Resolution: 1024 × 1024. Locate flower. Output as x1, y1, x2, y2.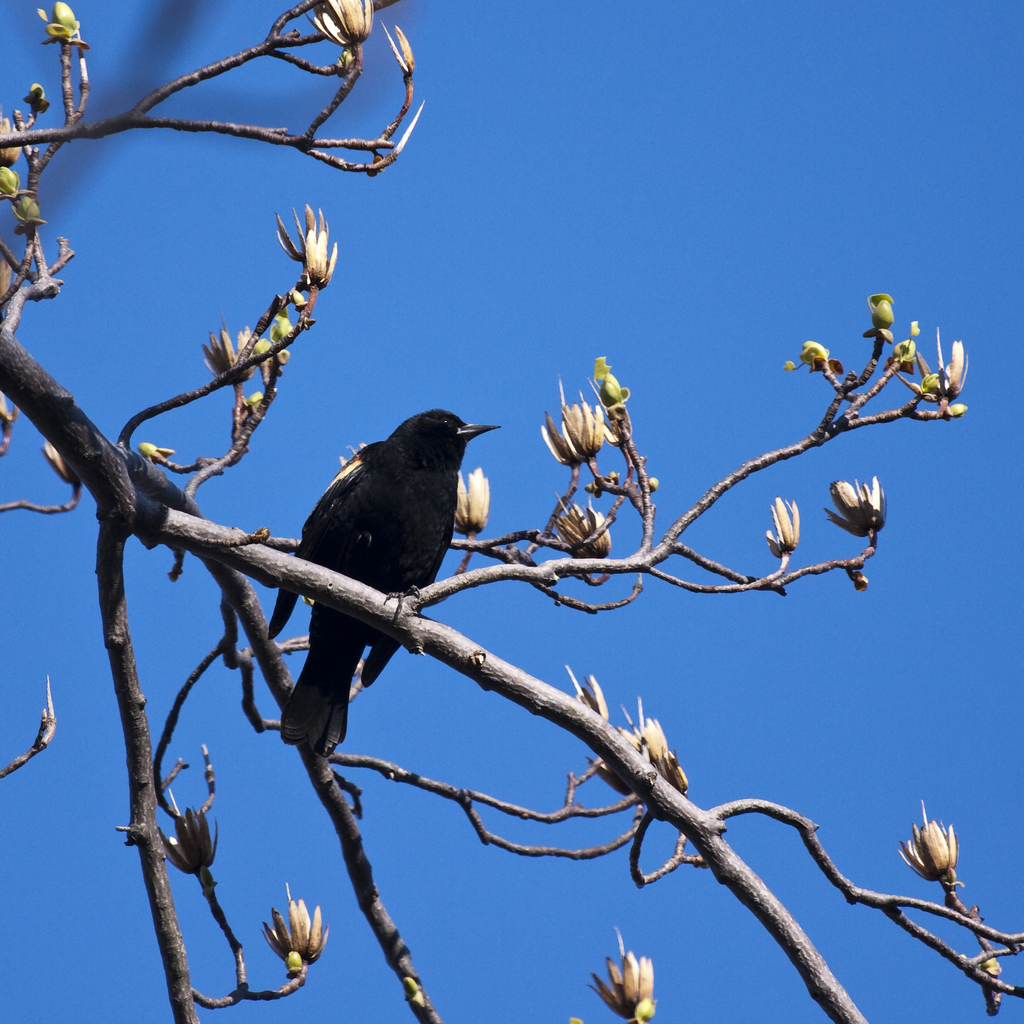
567, 660, 621, 724.
